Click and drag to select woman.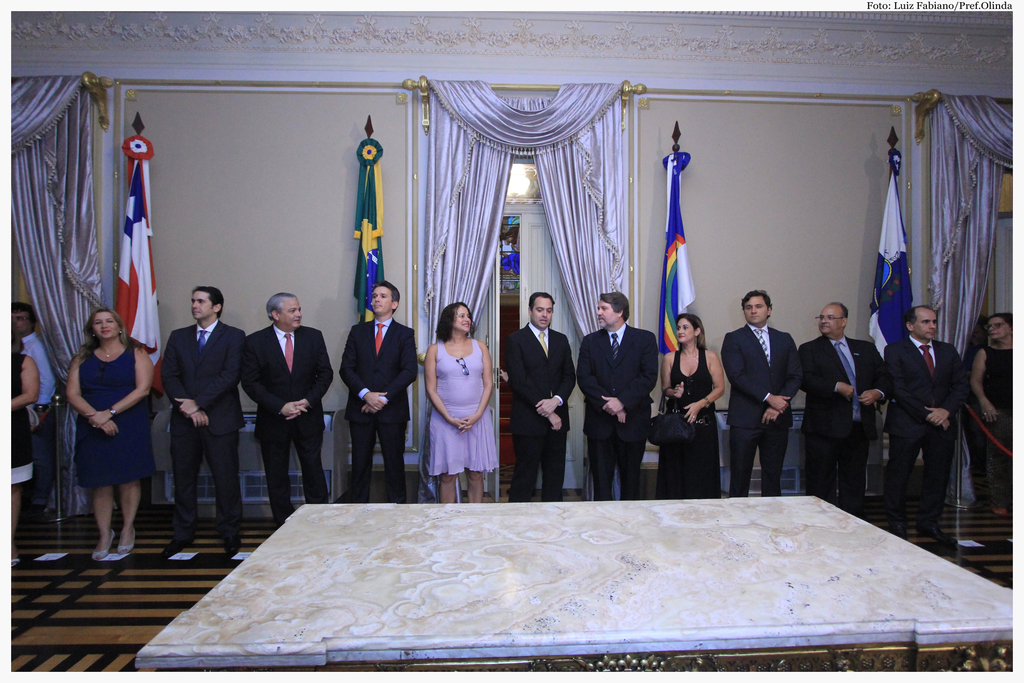
Selection: (x1=655, y1=312, x2=724, y2=500).
